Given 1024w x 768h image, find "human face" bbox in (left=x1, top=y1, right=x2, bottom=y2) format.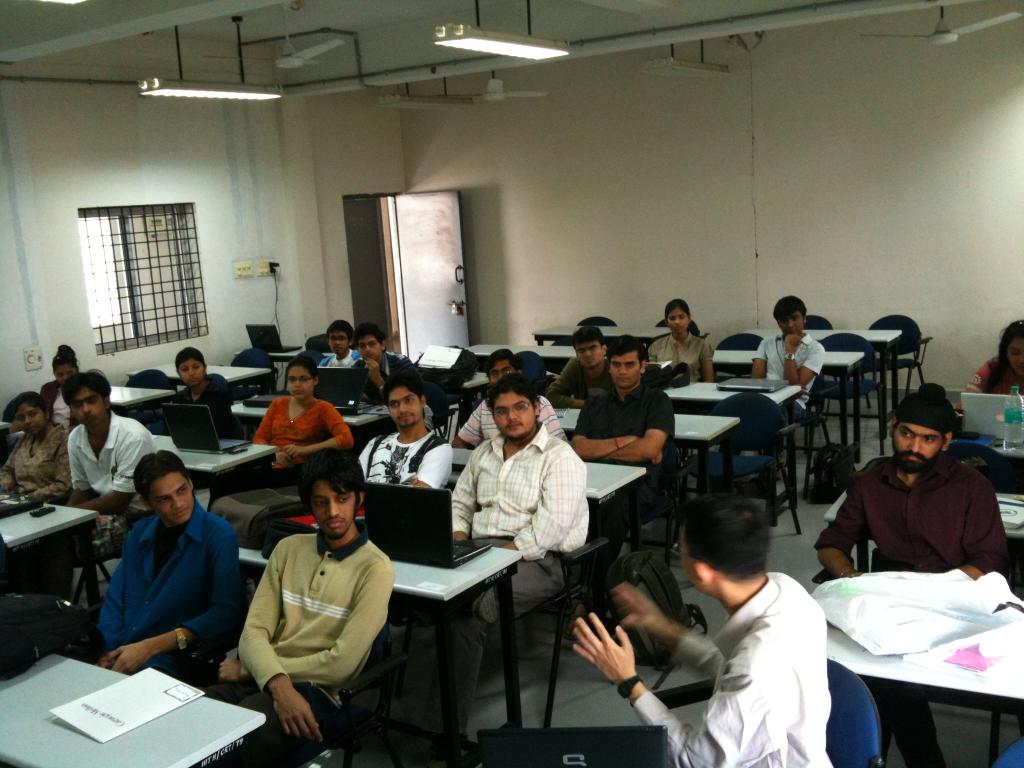
(left=888, top=425, right=943, bottom=467).
